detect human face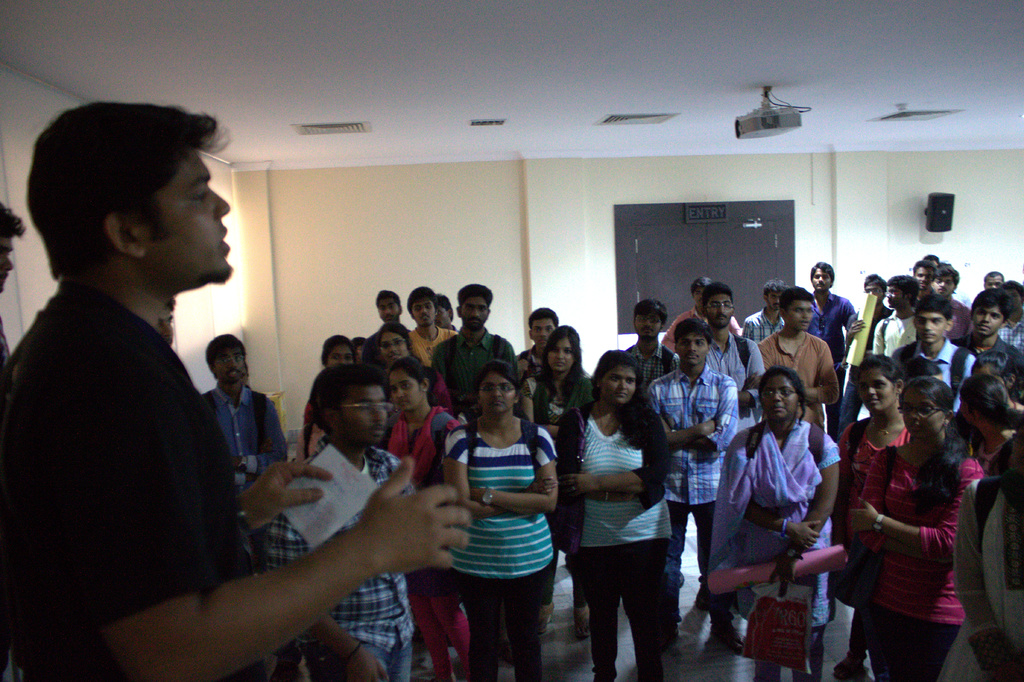
<bbox>337, 384, 387, 441</bbox>
